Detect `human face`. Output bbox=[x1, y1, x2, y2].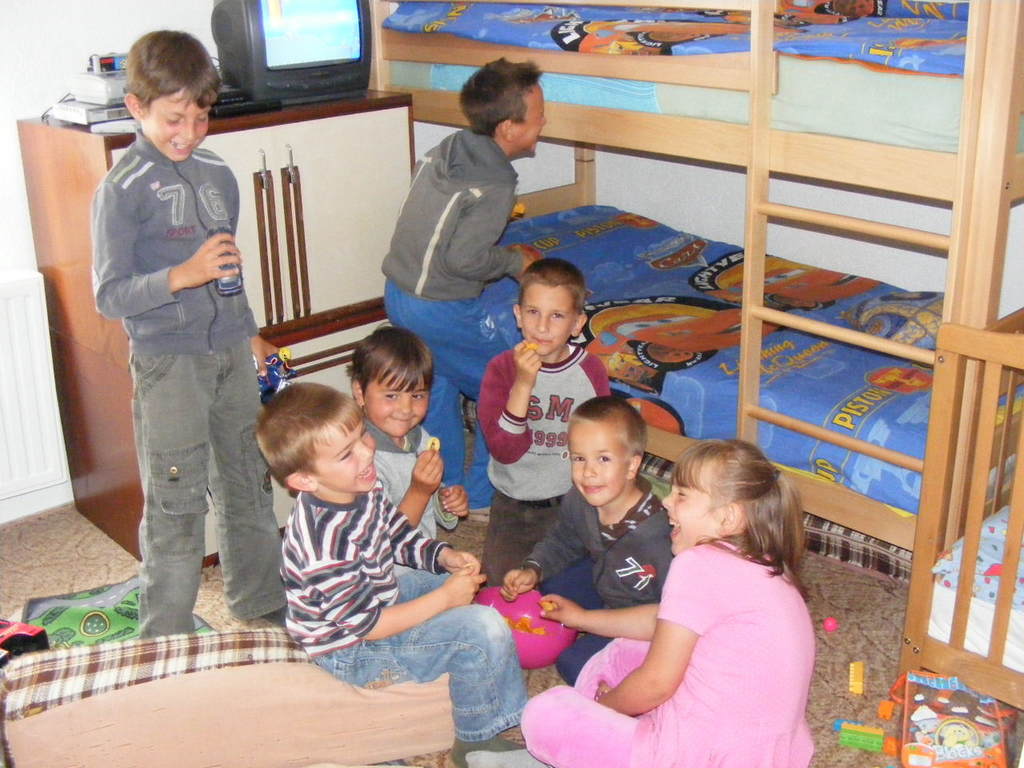
bbox=[141, 92, 213, 161].
